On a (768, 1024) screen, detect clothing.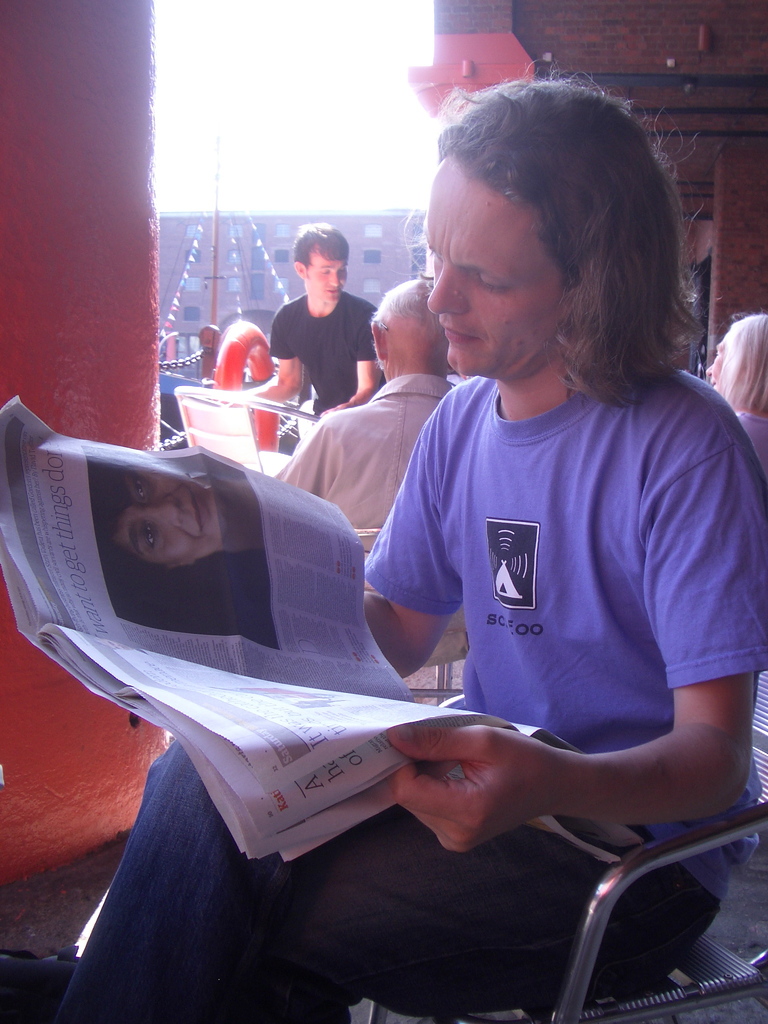
x1=271 y1=371 x2=457 y2=527.
